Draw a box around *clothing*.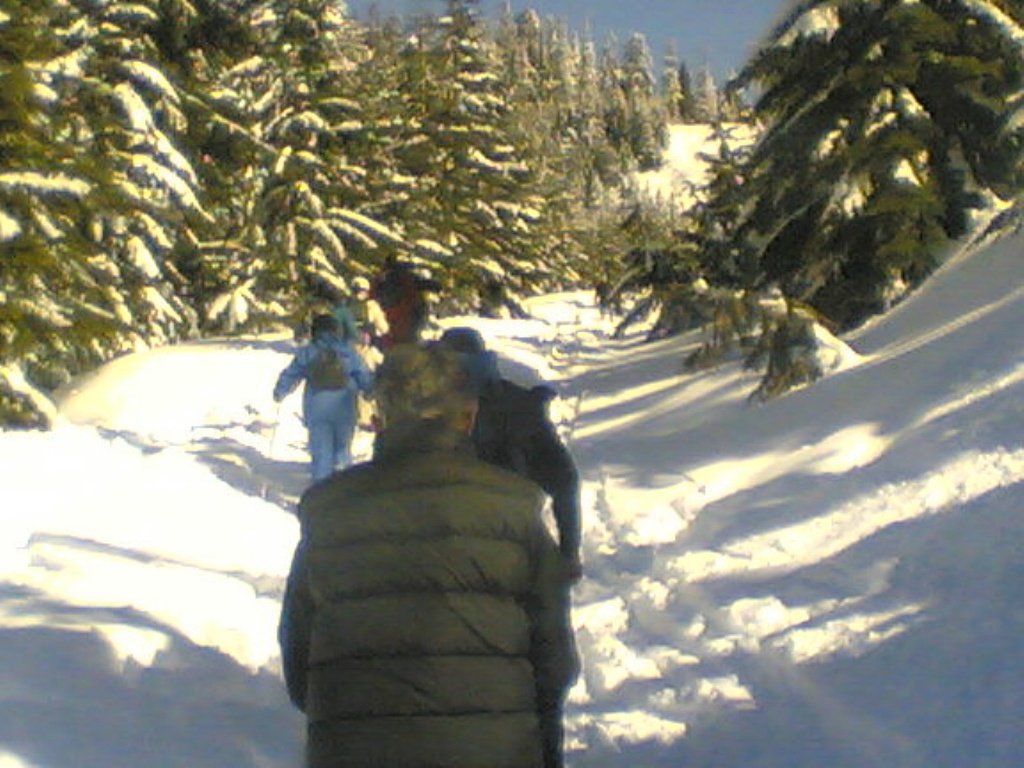
bbox(375, 275, 424, 340).
